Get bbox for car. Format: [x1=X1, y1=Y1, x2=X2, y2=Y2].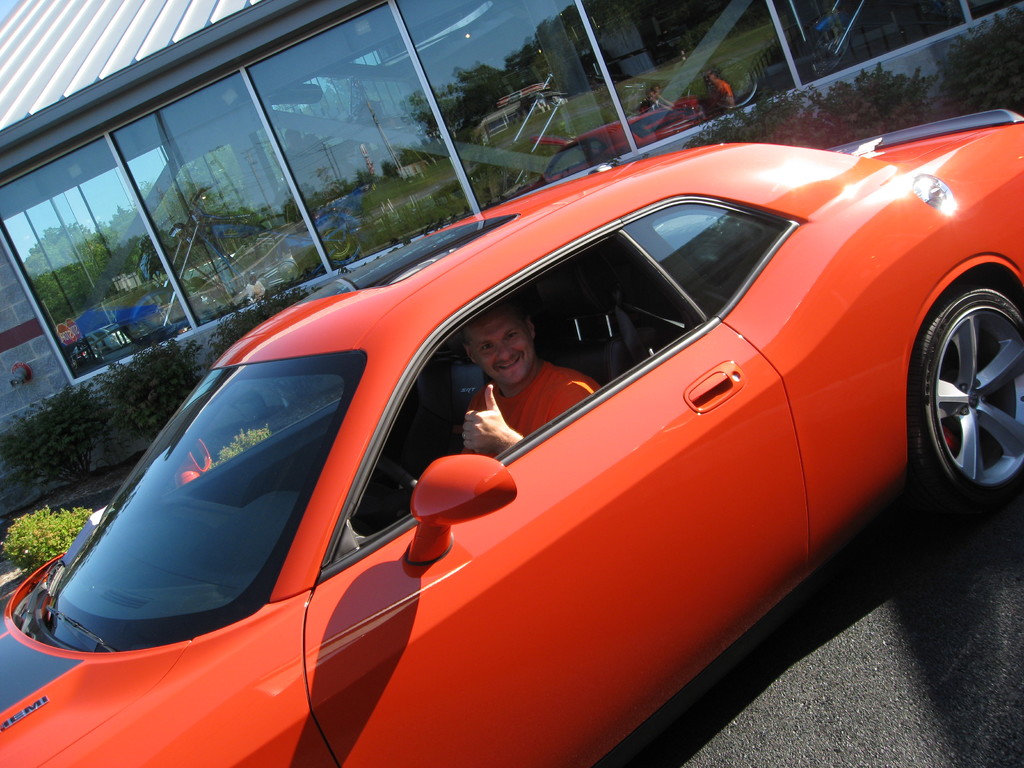
[x1=0, y1=109, x2=1023, y2=767].
